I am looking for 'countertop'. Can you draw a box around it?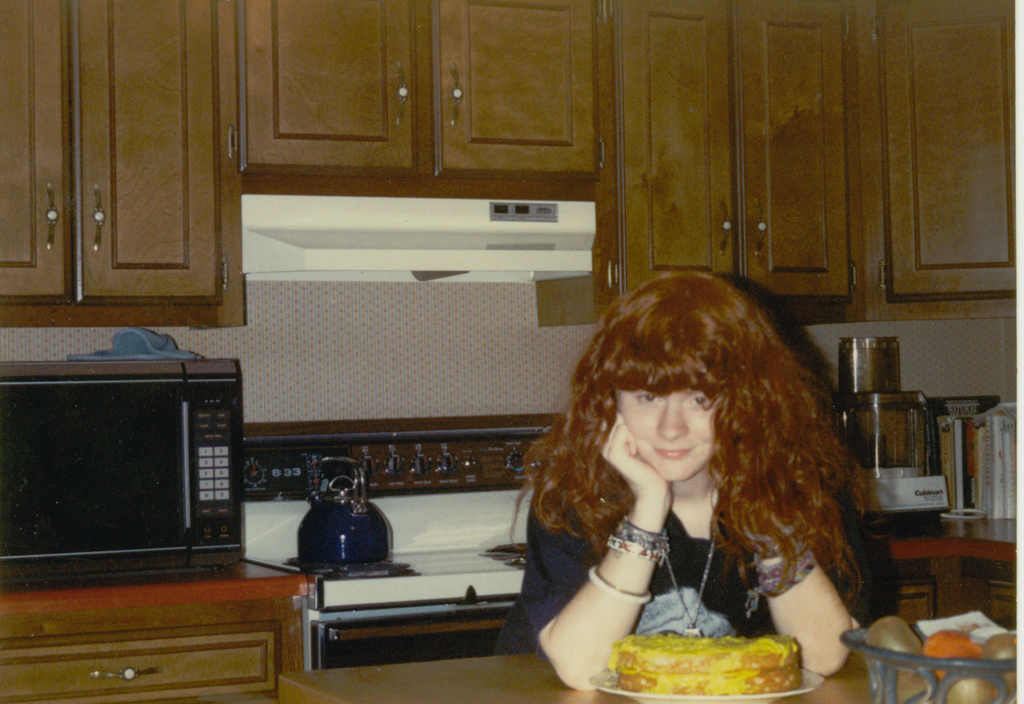
Sure, the bounding box is l=0, t=503, r=1014, b=703.
